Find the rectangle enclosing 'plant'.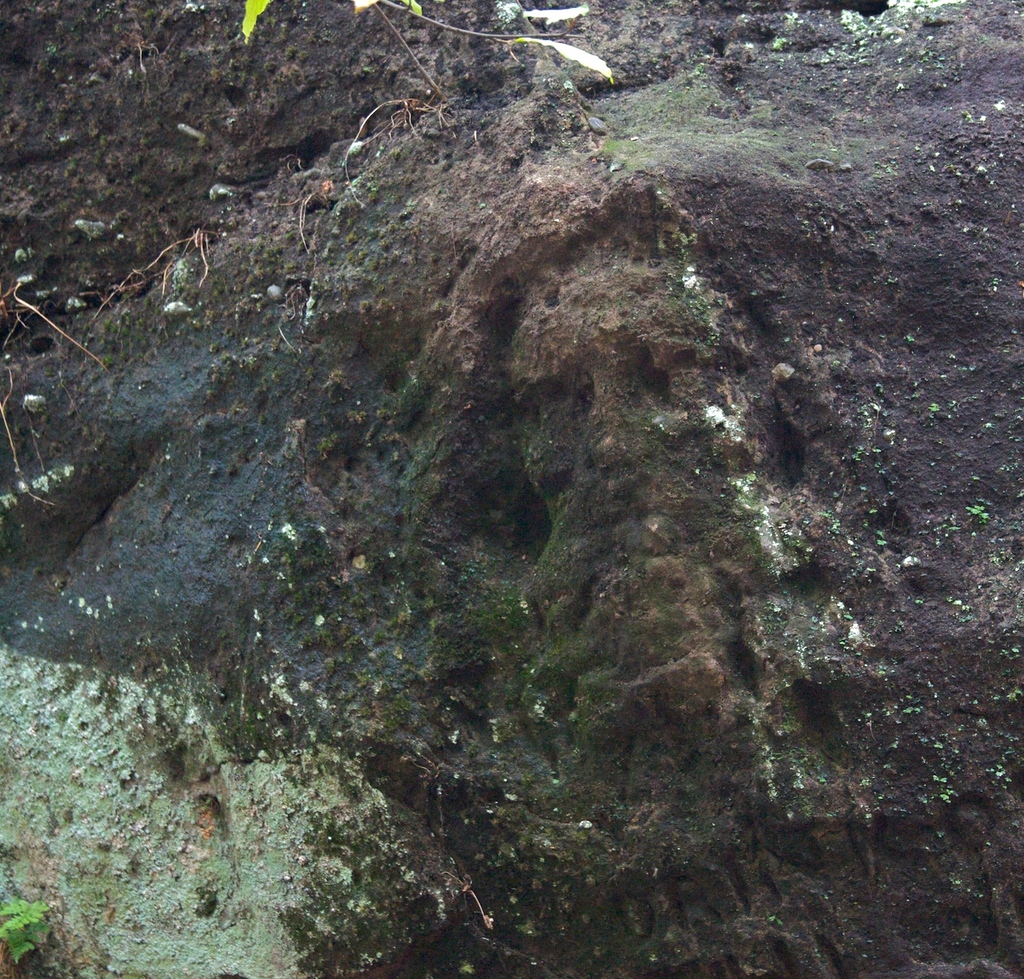
<bbox>927, 402, 942, 413</bbox>.
